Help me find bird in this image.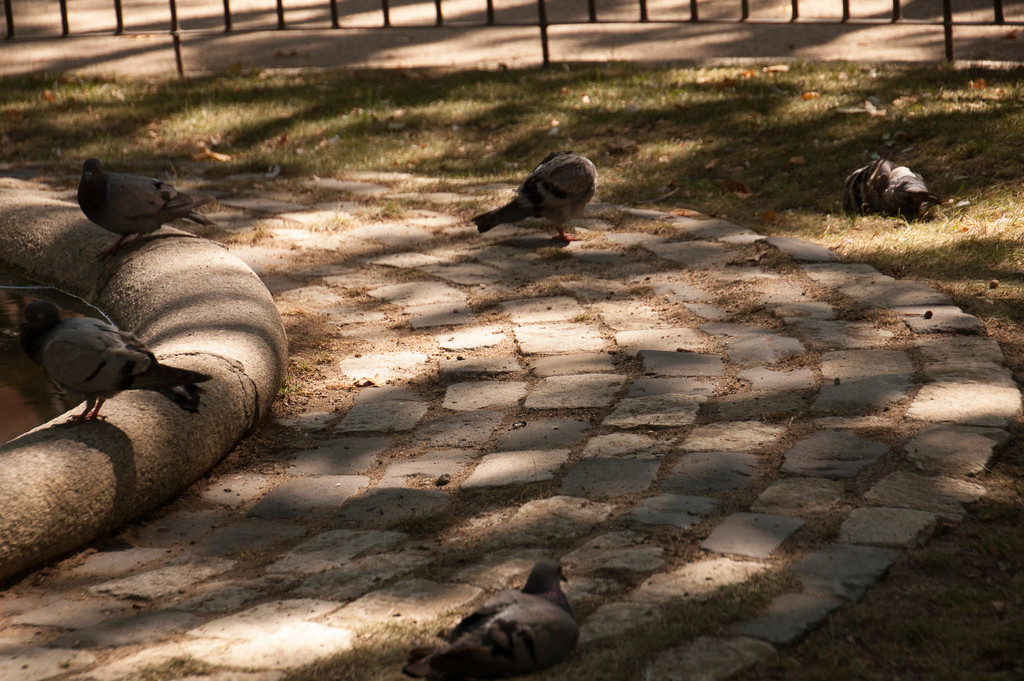
Found it: rect(76, 152, 218, 257).
